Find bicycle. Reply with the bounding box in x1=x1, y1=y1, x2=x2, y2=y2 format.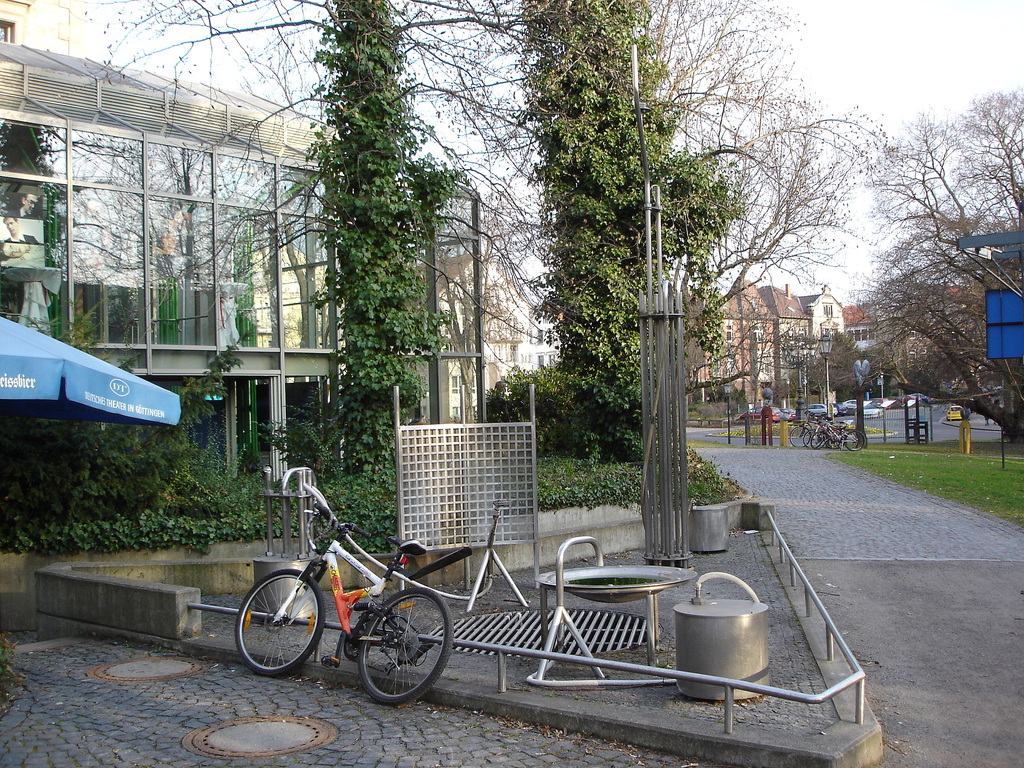
x1=802, y1=414, x2=857, y2=449.
